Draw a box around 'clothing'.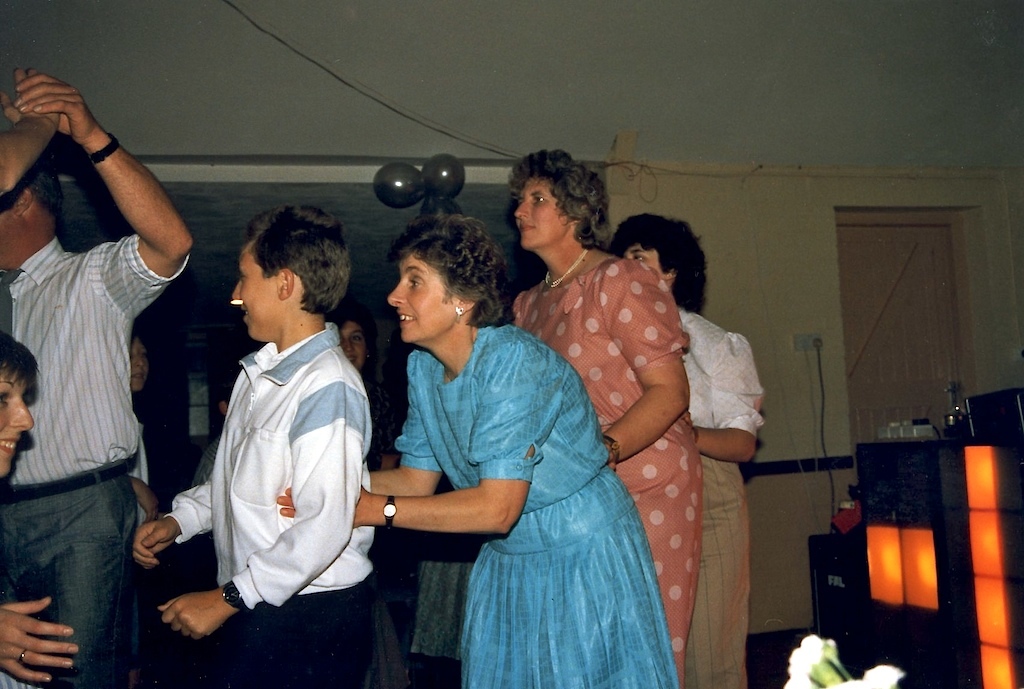
(x1=411, y1=530, x2=483, y2=688).
